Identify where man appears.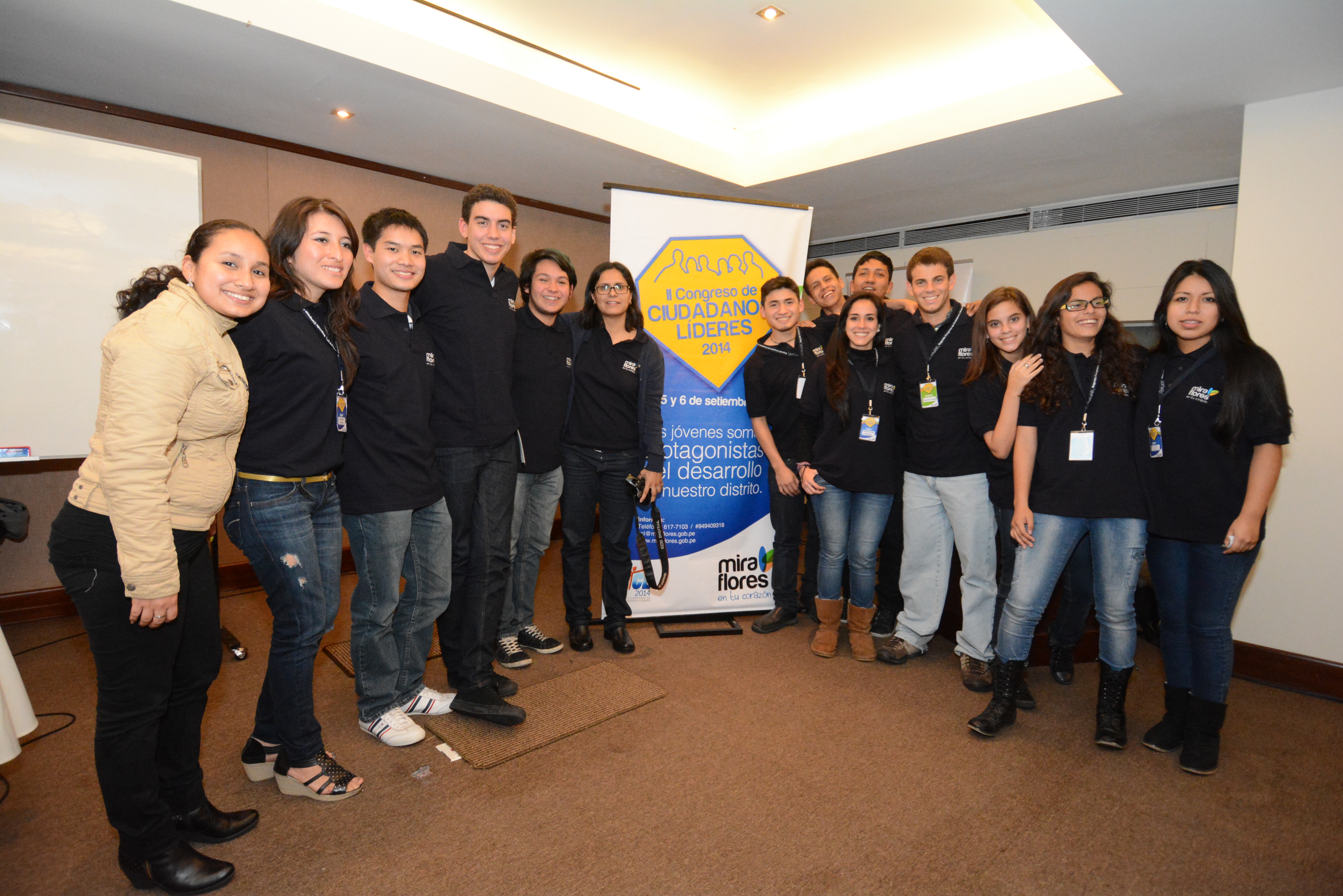
Appears at 254, 75, 273, 189.
